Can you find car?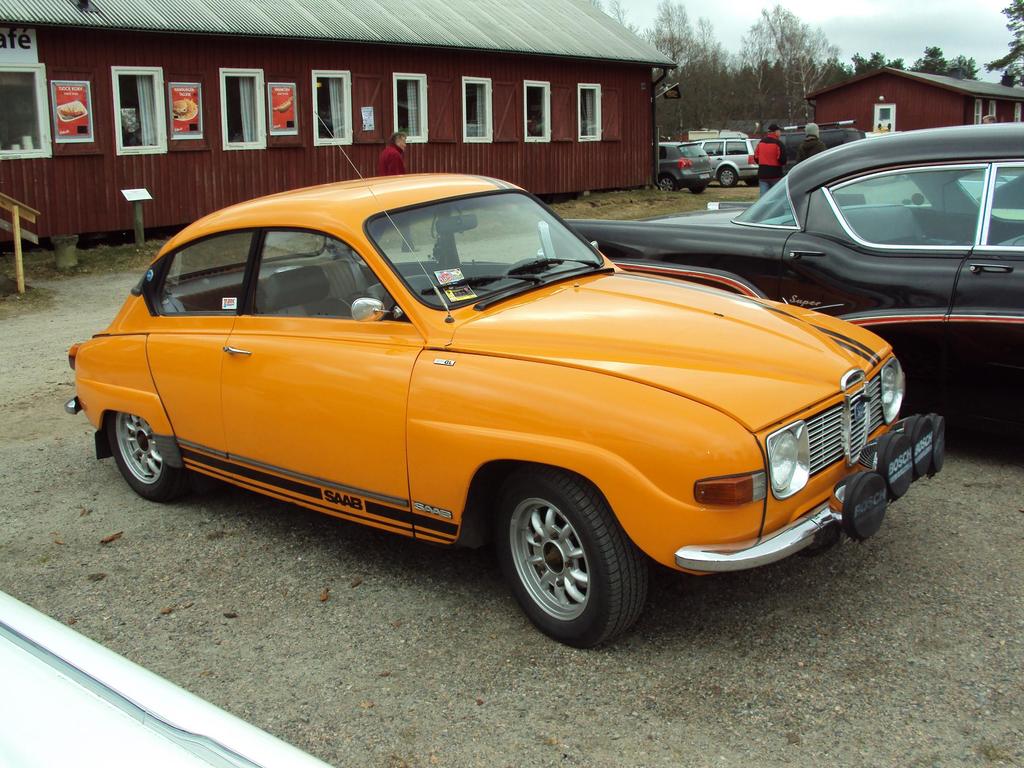
Yes, bounding box: <box>558,124,1023,434</box>.
